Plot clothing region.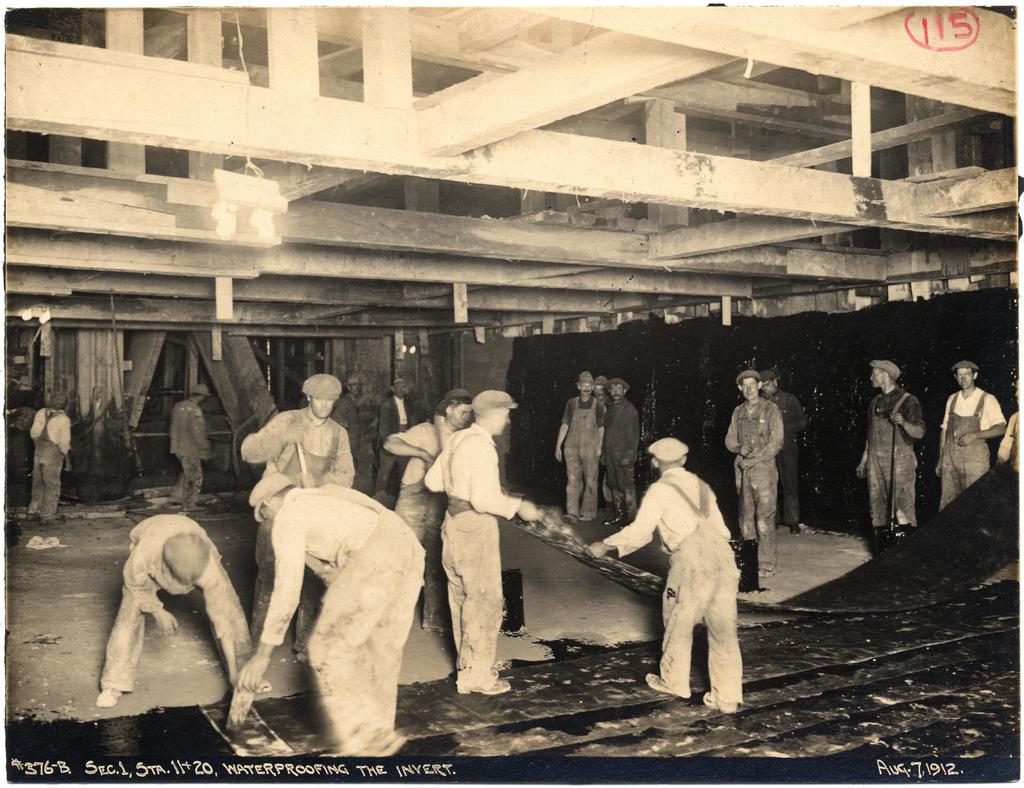
Plotted at [x1=566, y1=397, x2=617, y2=529].
